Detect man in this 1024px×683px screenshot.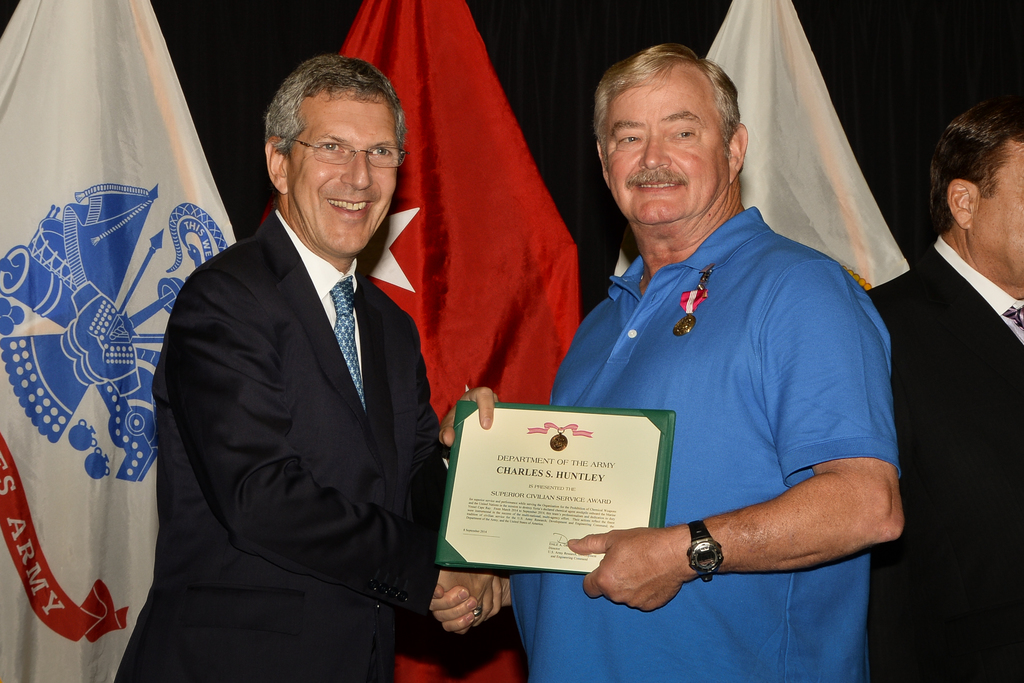
Detection: [429,42,906,682].
